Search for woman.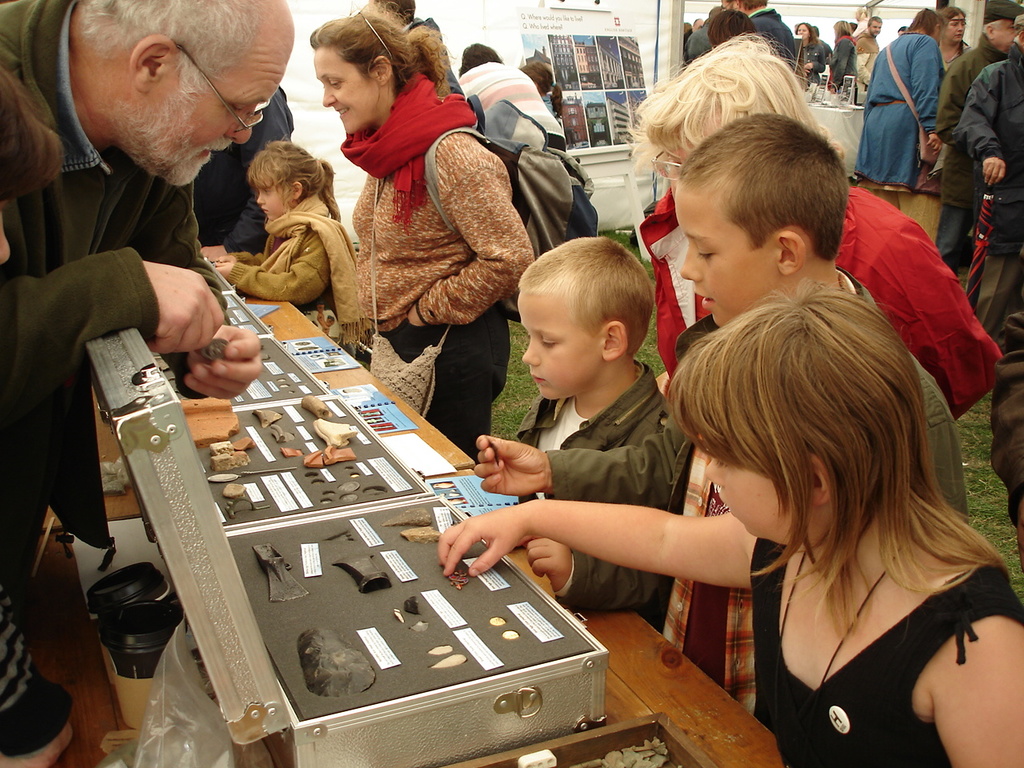
Found at locate(825, 18, 862, 90).
